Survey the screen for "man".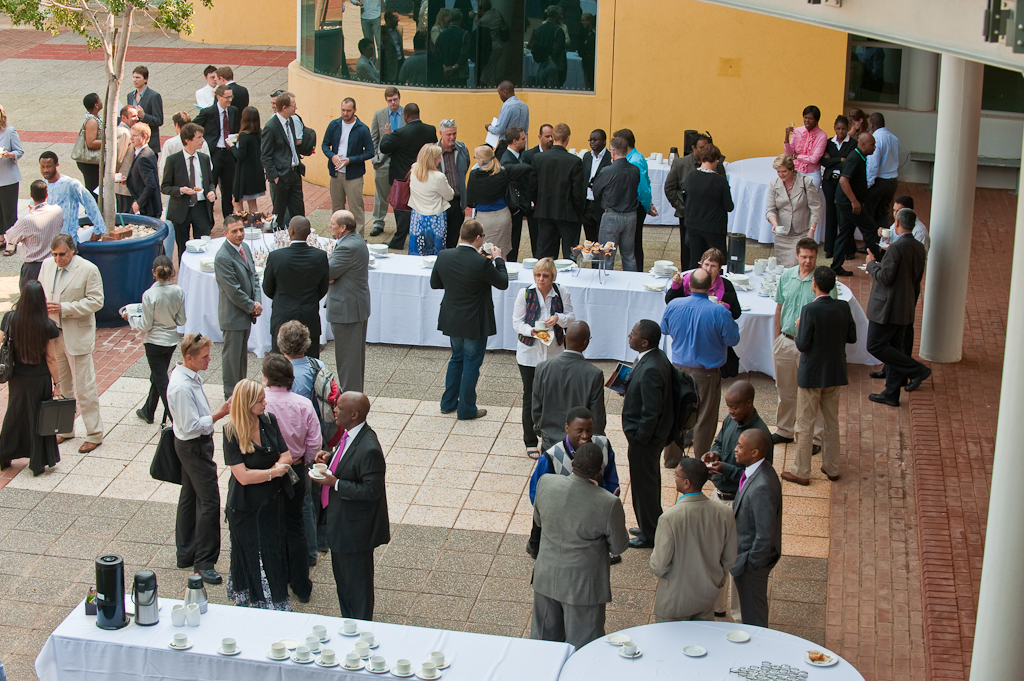
Survey found: 28 147 126 272.
